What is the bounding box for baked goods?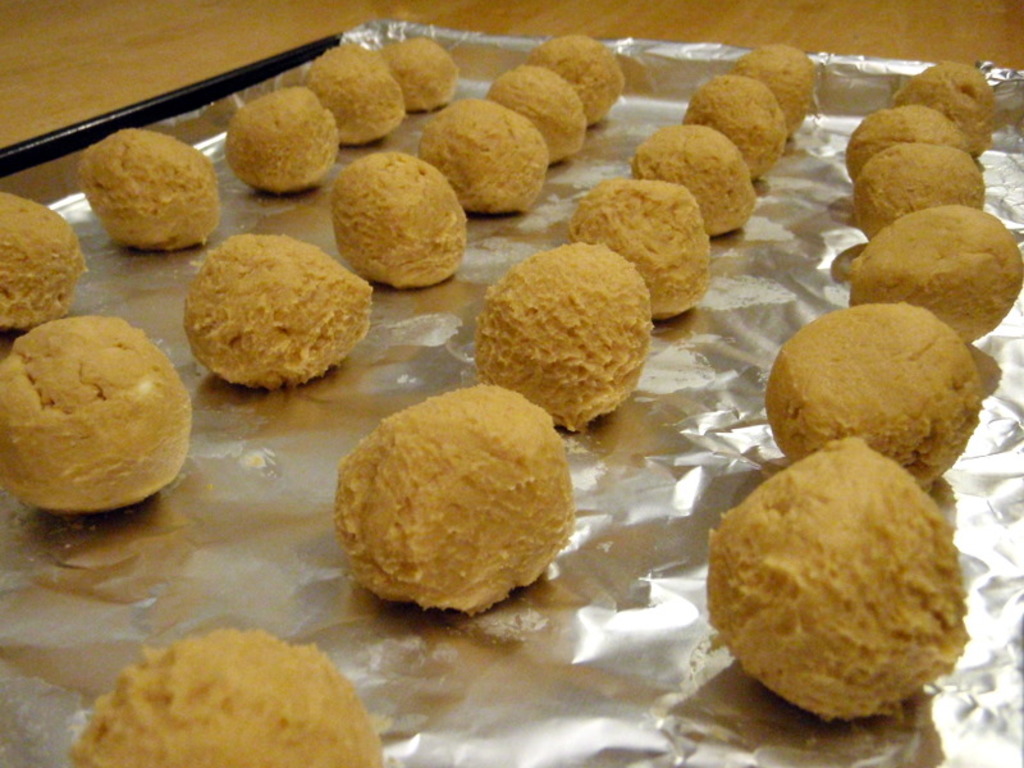
box=[568, 180, 712, 324].
